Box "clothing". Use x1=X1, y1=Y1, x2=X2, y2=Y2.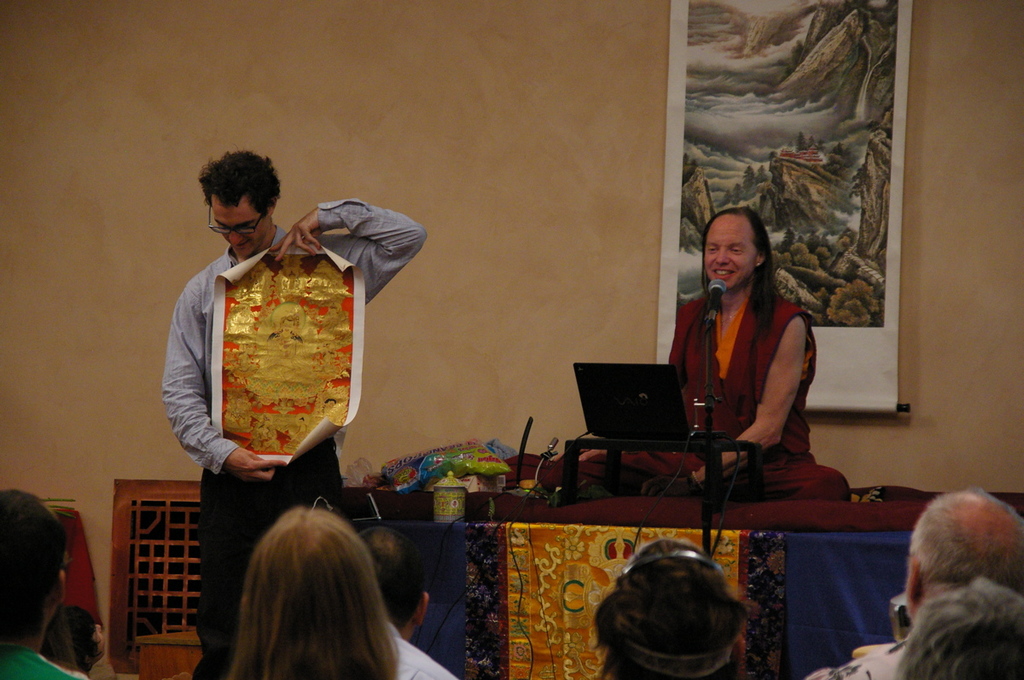
x1=0, y1=642, x2=91, y2=679.
